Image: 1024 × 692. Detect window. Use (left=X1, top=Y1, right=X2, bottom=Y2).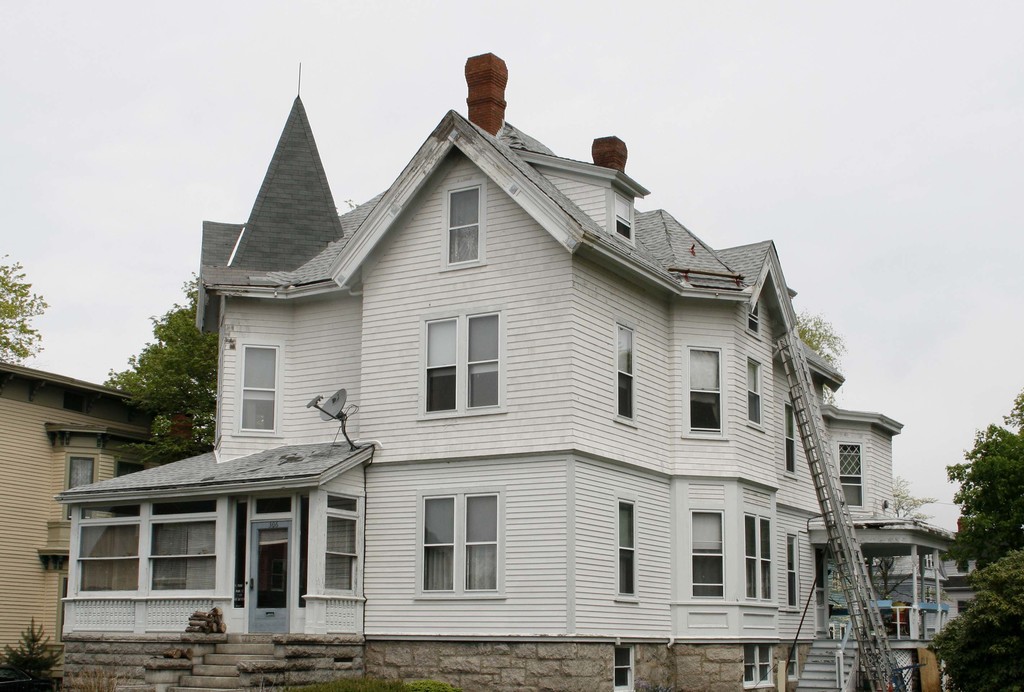
(left=788, top=533, right=800, bottom=607).
